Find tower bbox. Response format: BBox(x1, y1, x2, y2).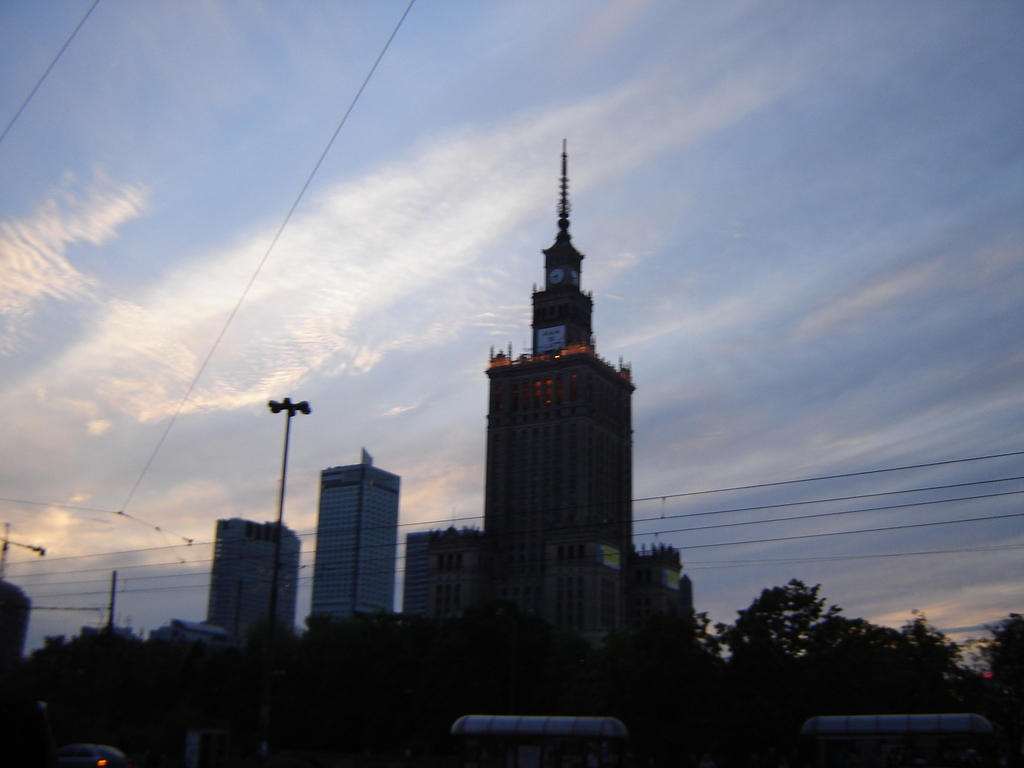
BBox(0, 579, 31, 687).
